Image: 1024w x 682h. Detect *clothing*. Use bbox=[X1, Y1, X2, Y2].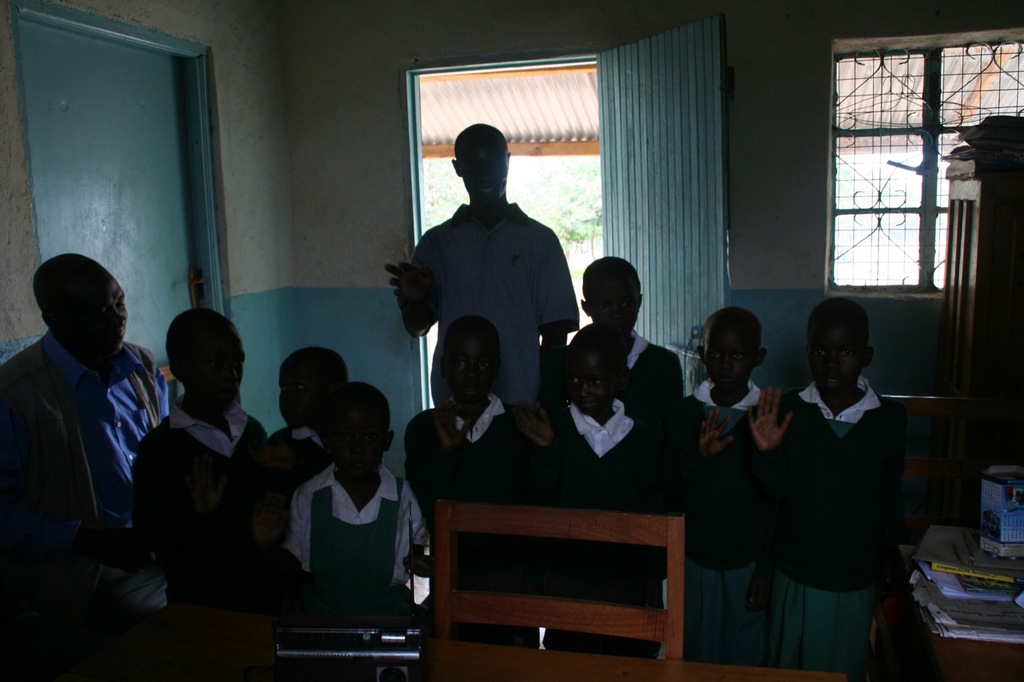
bbox=[134, 391, 286, 631].
